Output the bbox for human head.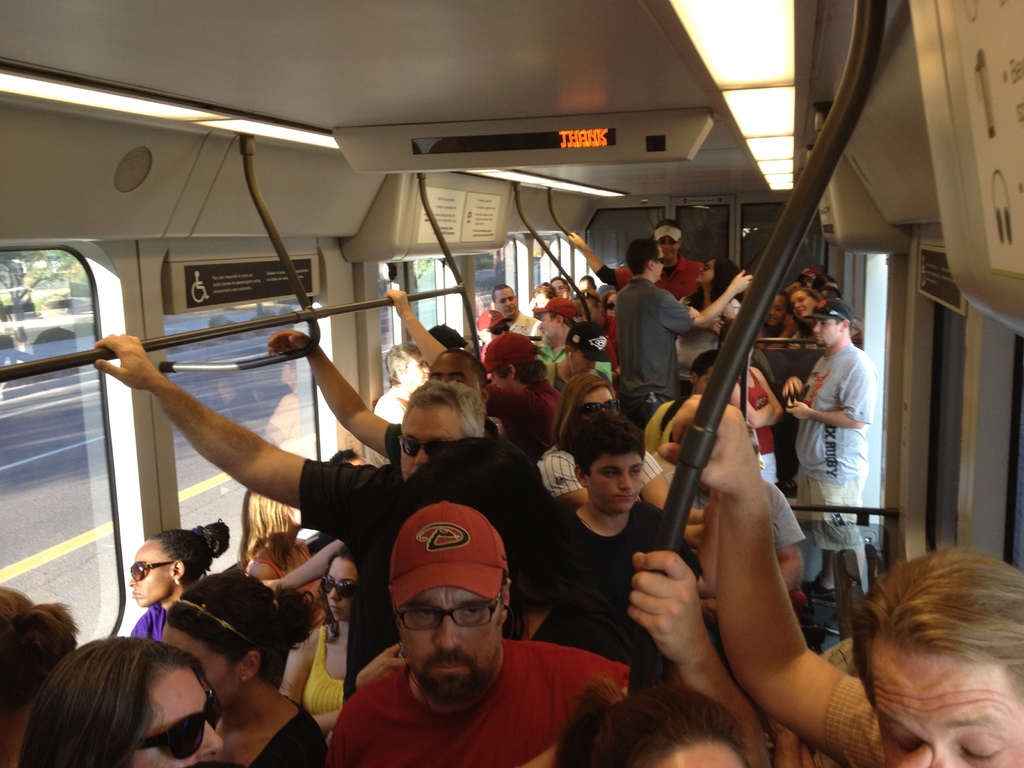
crop(320, 546, 361, 621).
